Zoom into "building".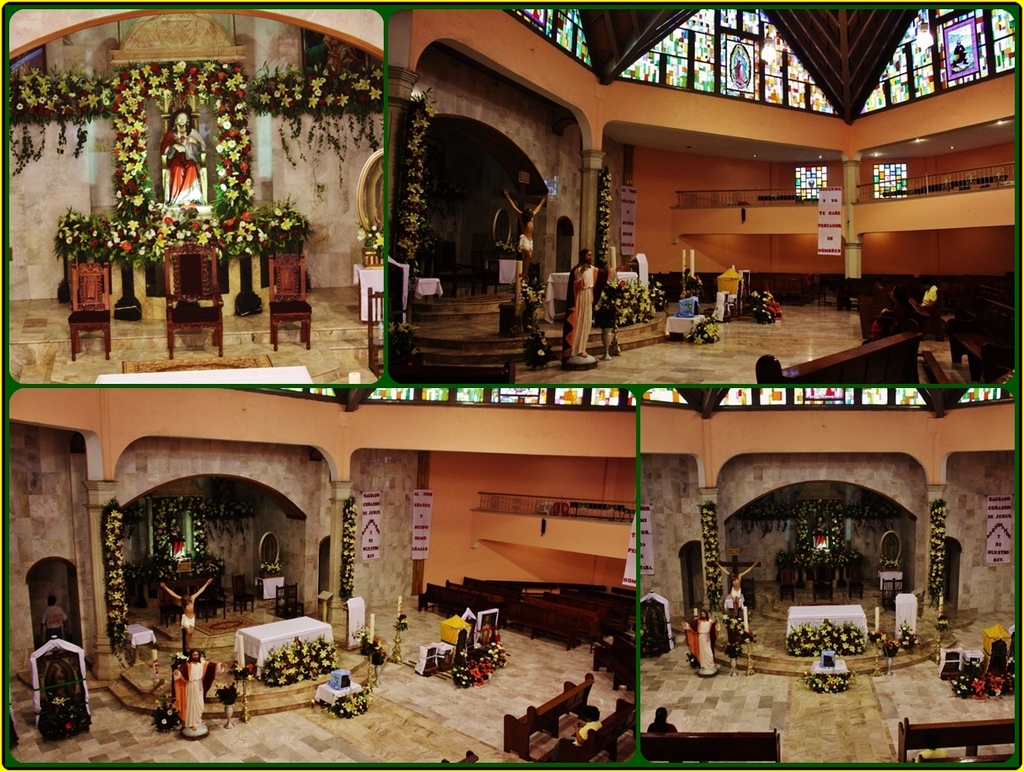
Zoom target: 638,381,1013,767.
